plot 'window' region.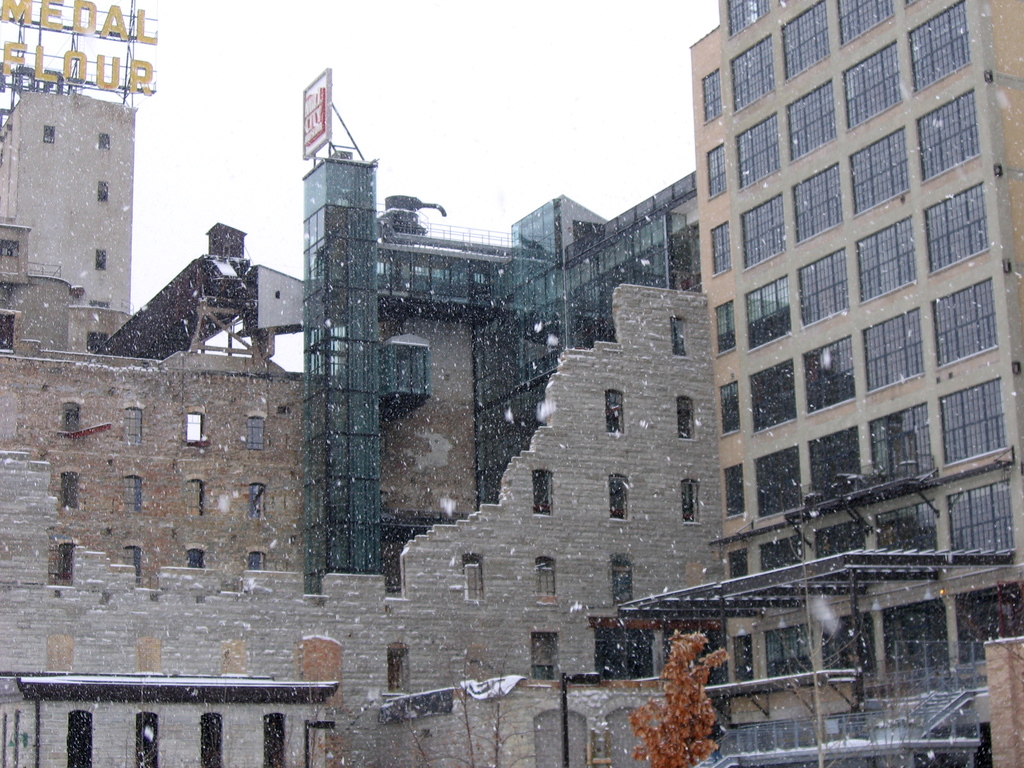
Plotted at bbox=(792, 73, 833, 161).
